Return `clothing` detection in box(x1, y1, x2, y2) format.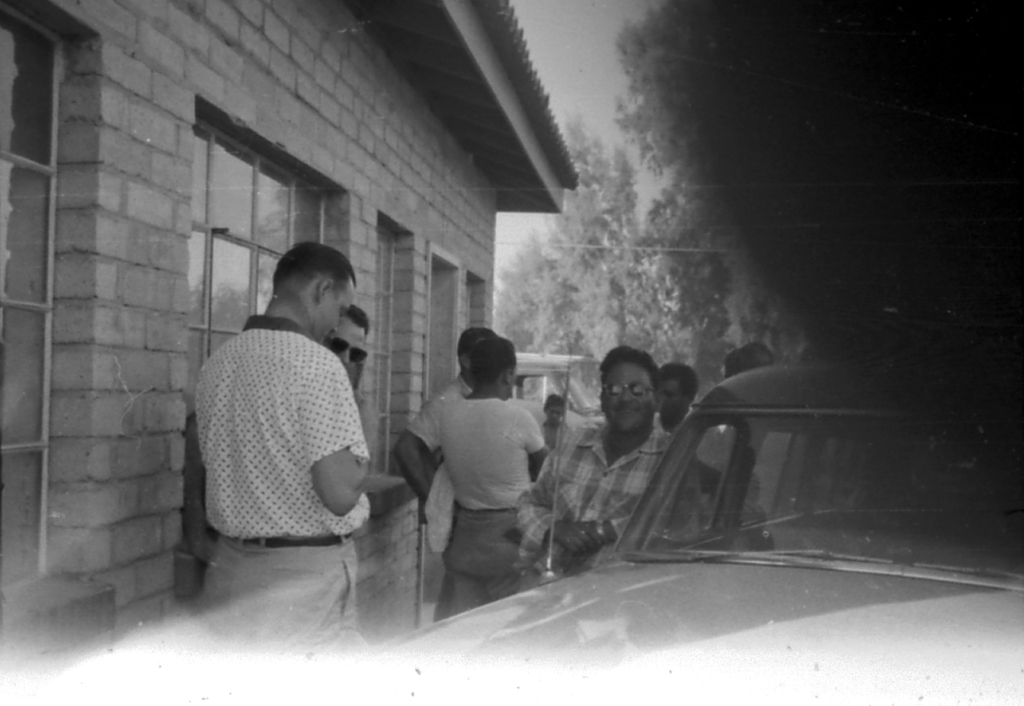
box(511, 429, 672, 592).
